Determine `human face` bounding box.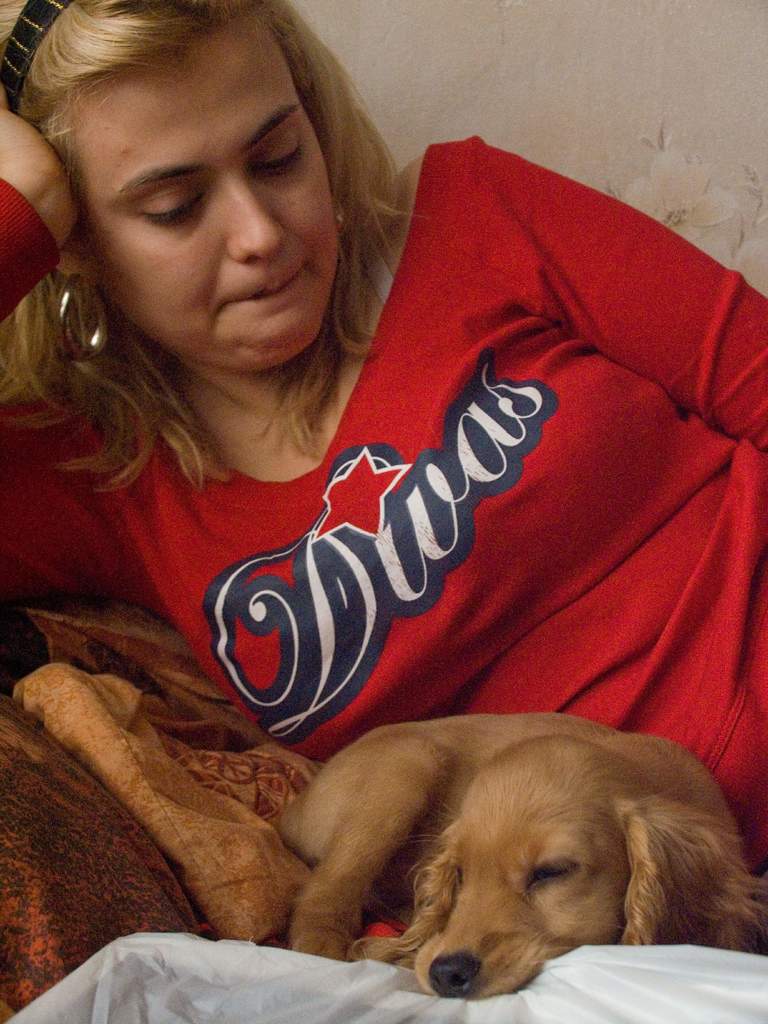
Determined: [x1=66, y1=22, x2=335, y2=372].
